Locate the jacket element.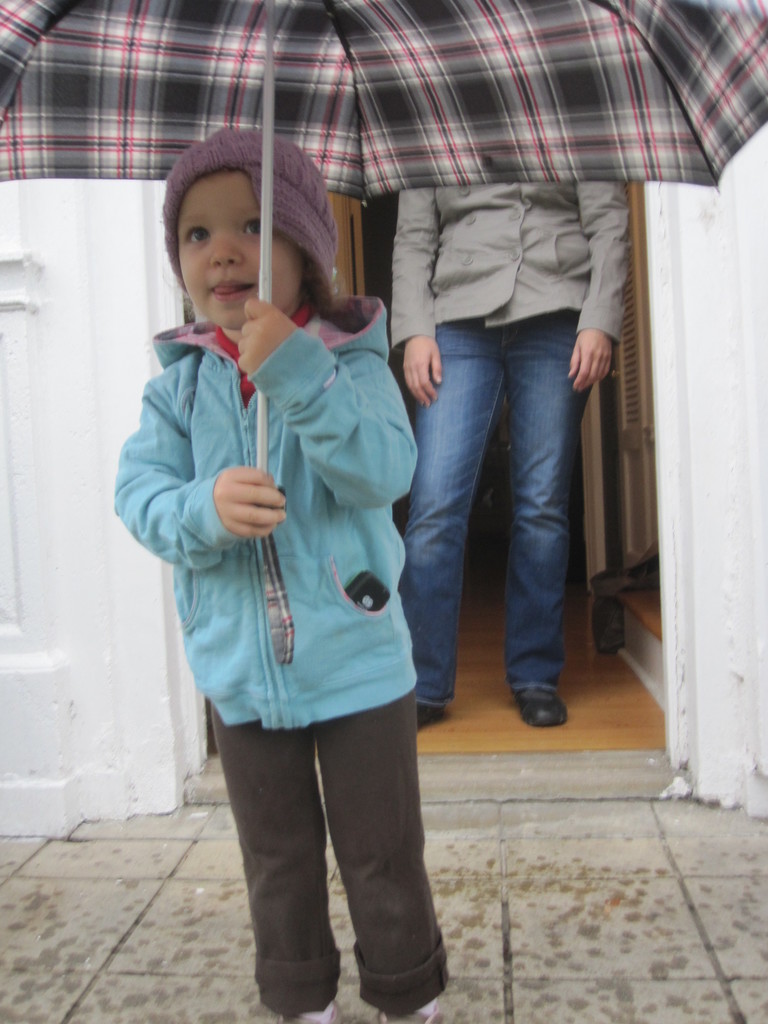
Element bbox: [left=389, top=176, right=636, bottom=360].
